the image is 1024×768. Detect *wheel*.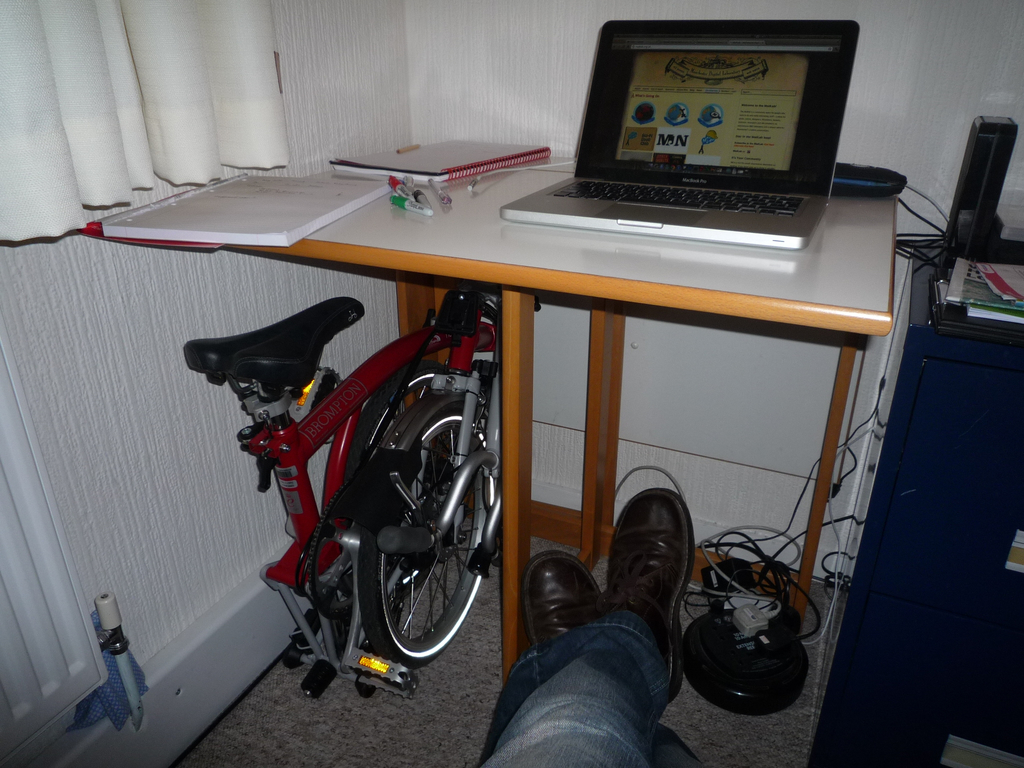
Detection: bbox=[359, 400, 494, 664].
